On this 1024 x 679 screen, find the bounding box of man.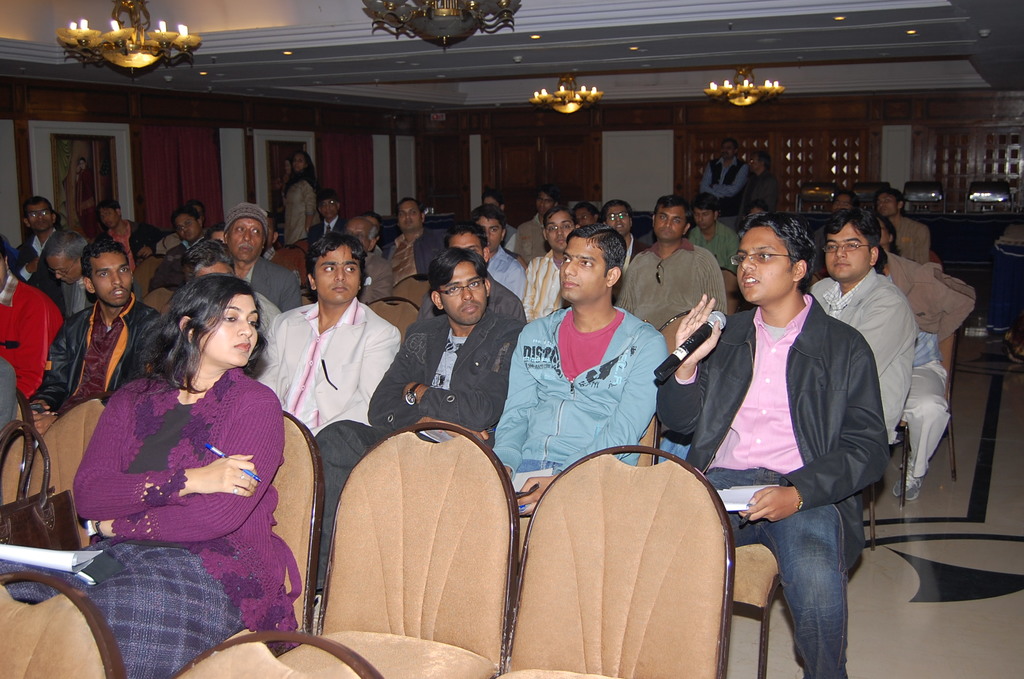
Bounding box: <box>600,201,652,307</box>.
